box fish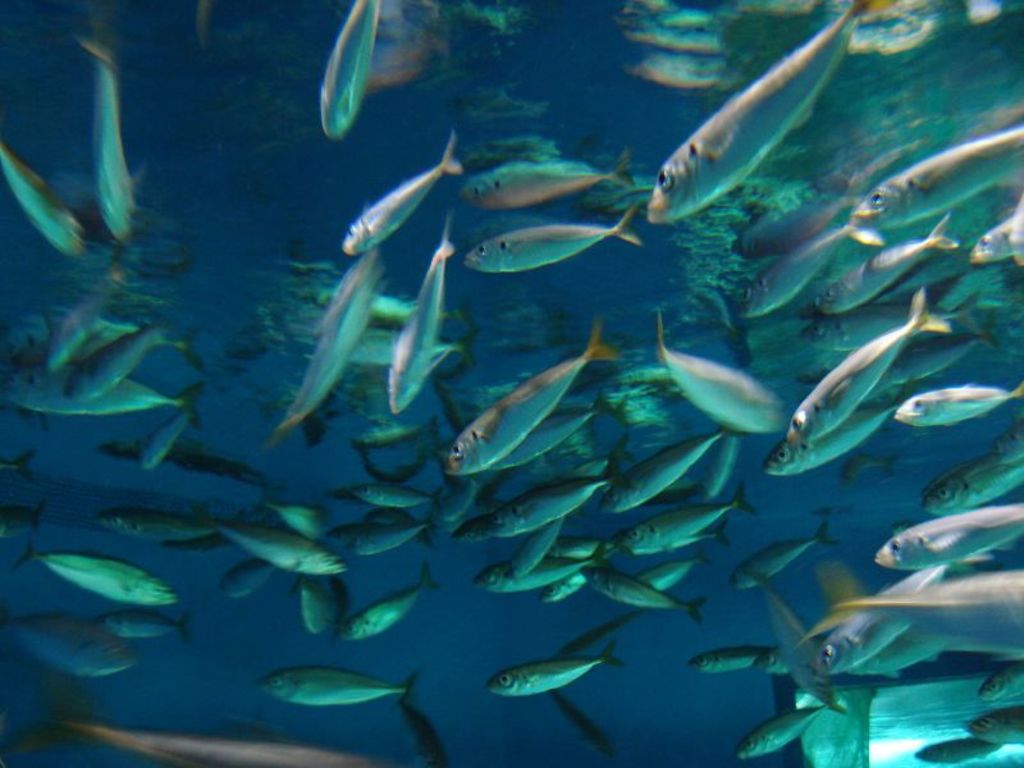
x1=980 y1=659 x2=1023 y2=699
